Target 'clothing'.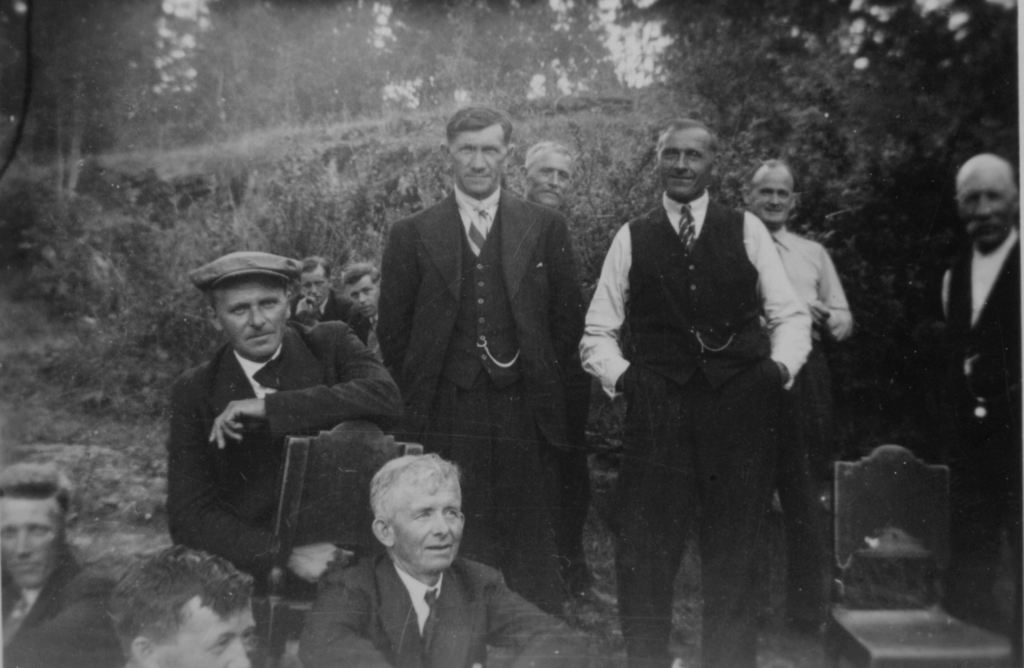
Target region: <region>926, 218, 1023, 612</region>.
